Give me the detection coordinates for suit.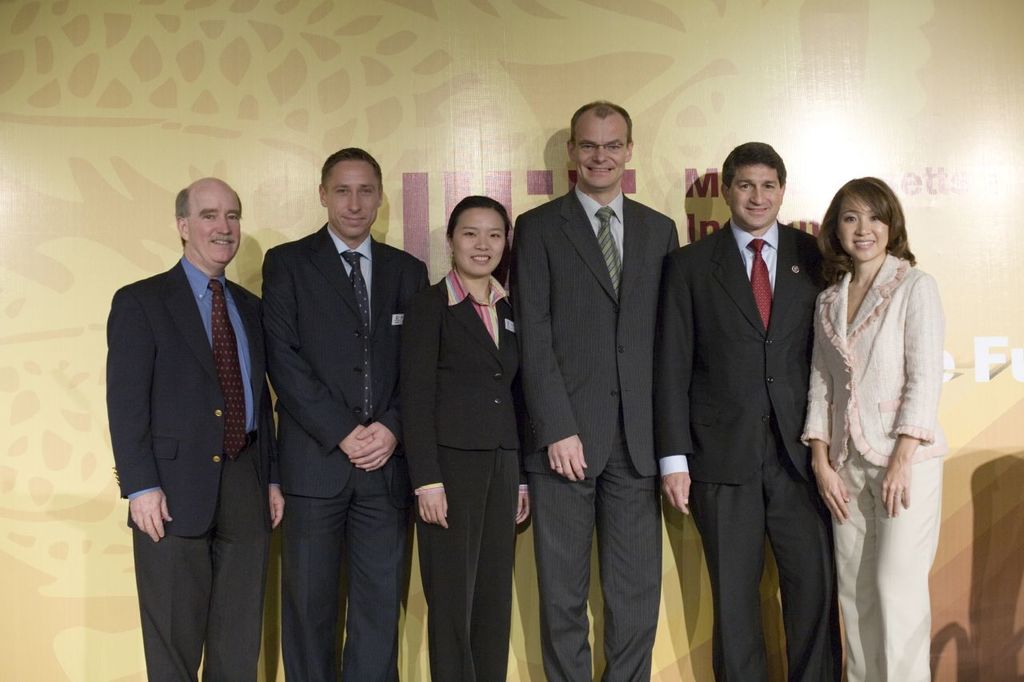
103:259:279:681.
